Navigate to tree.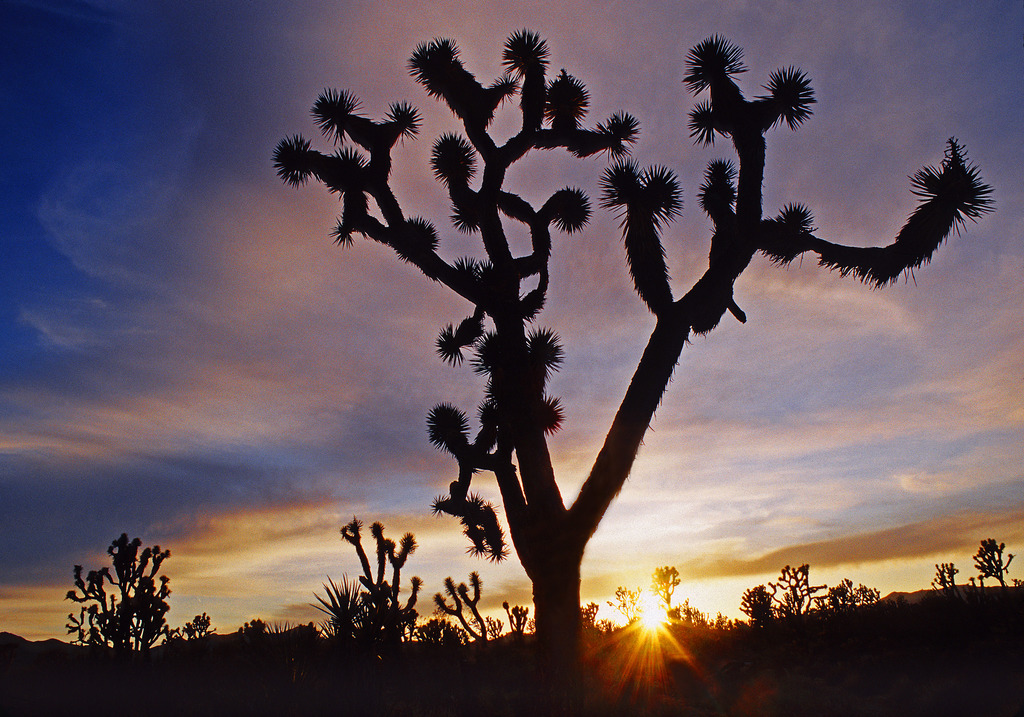
Navigation target: {"x1": 259, "y1": 14, "x2": 967, "y2": 662}.
